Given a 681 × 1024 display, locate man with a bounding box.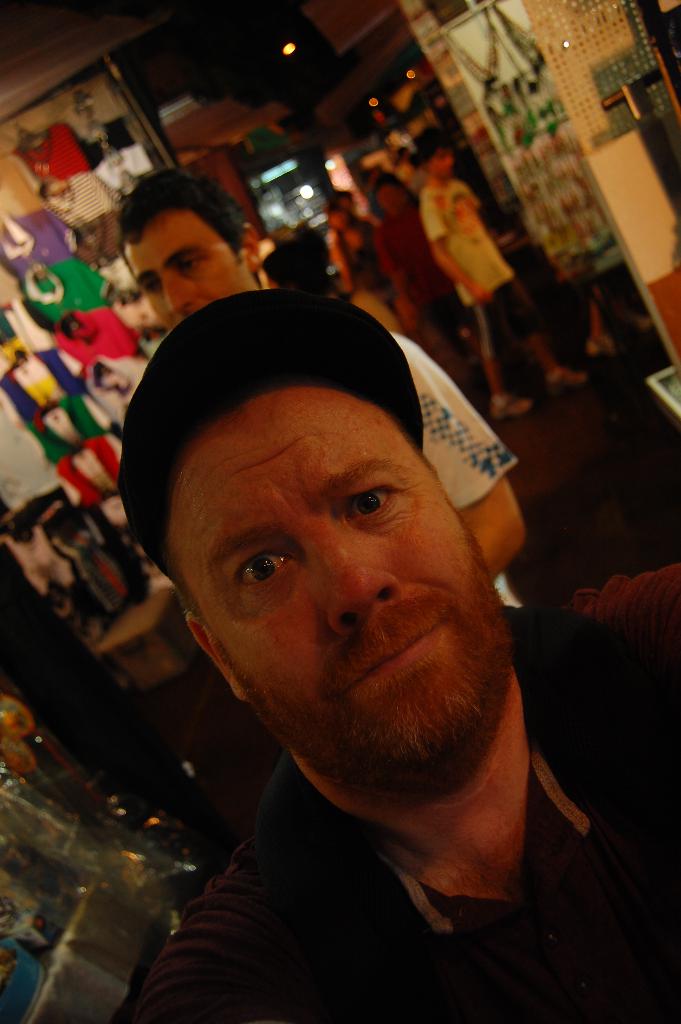
Located: [124, 152, 530, 625].
